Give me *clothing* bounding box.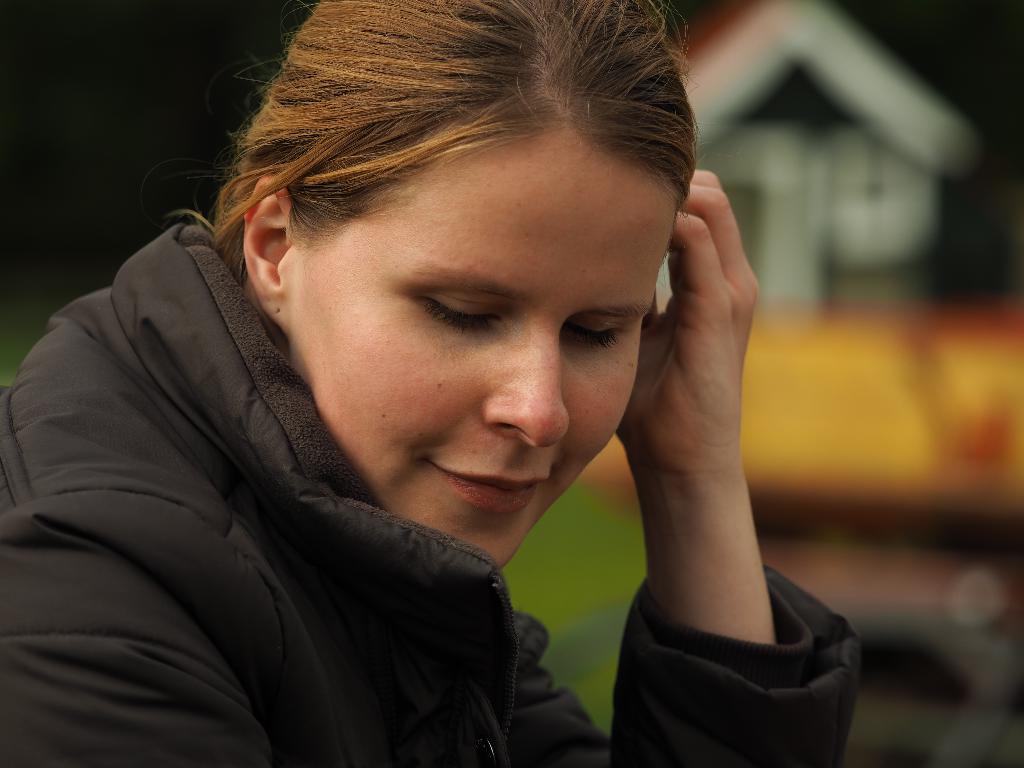
0 216 866 767.
